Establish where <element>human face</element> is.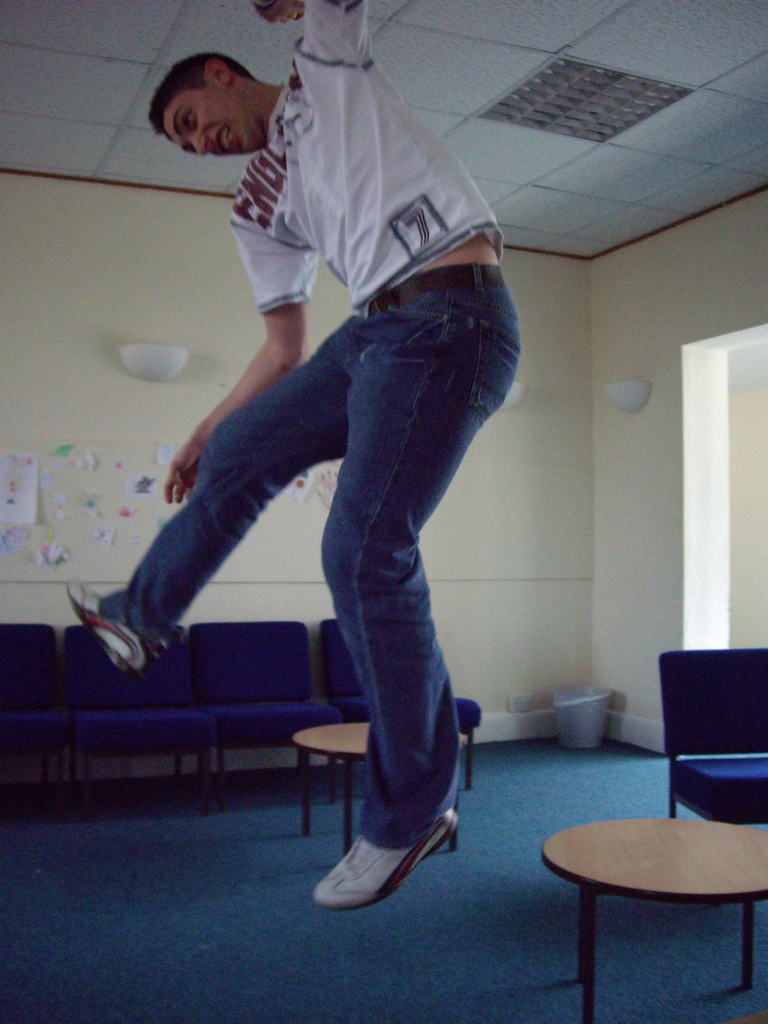
Established at bbox=(164, 89, 262, 155).
